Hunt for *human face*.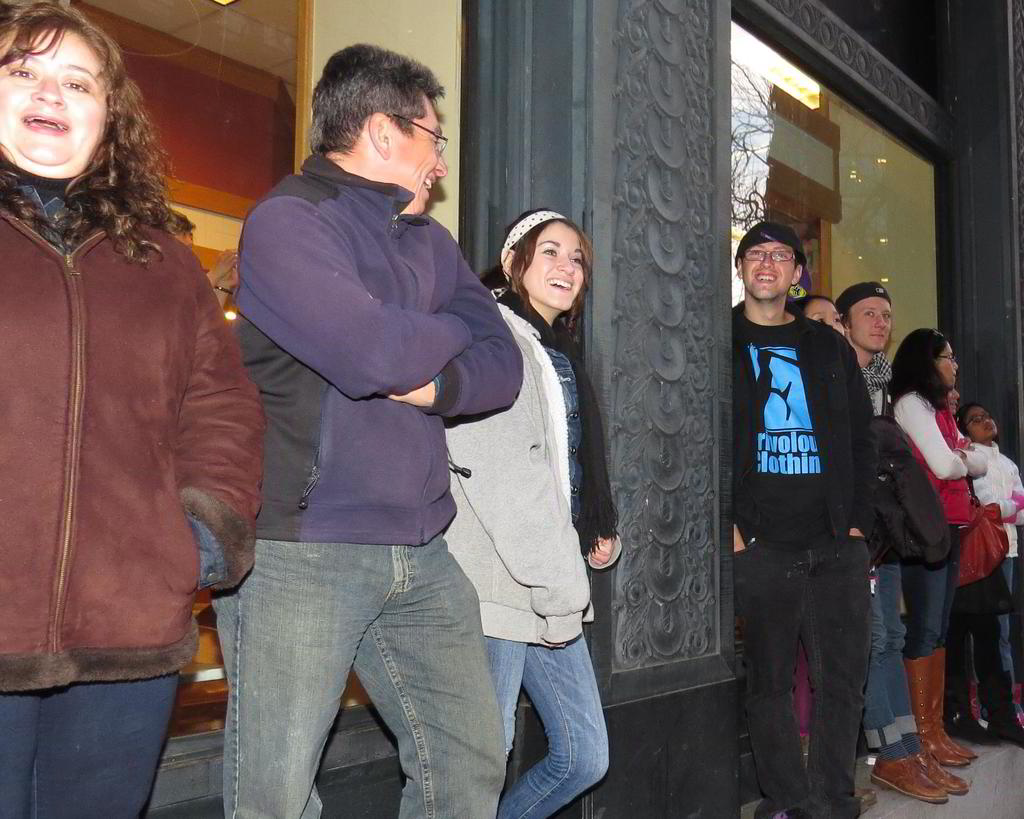
Hunted down at {"x1": 0, "y1": 32, "x2": 109, "y2": 168}.
